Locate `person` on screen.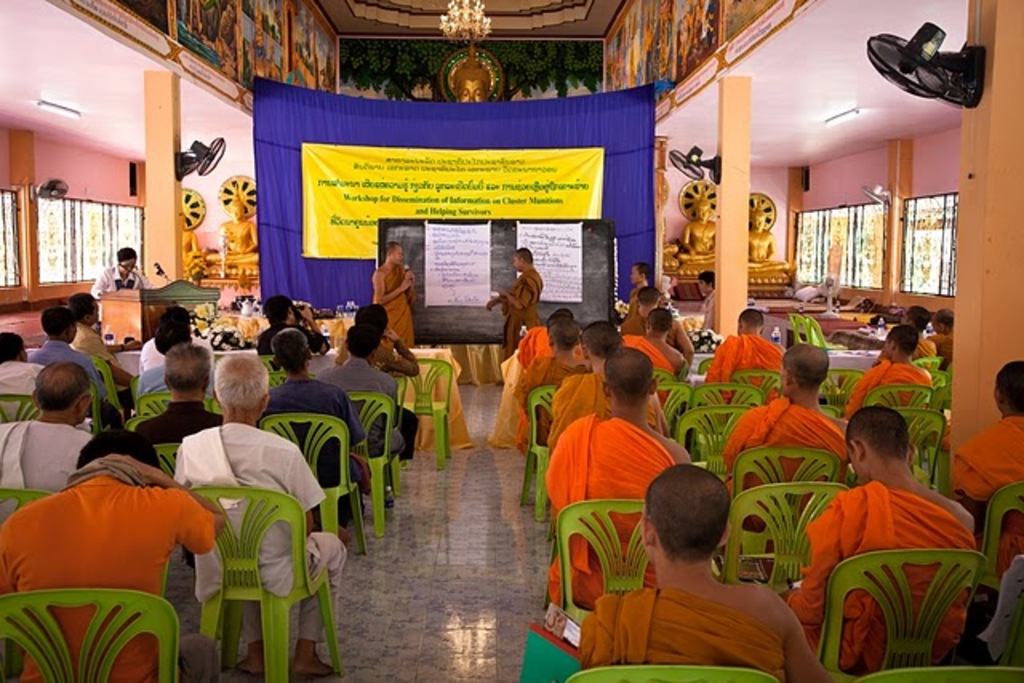
On screen at l=314, t=318, r=405, b=513.
